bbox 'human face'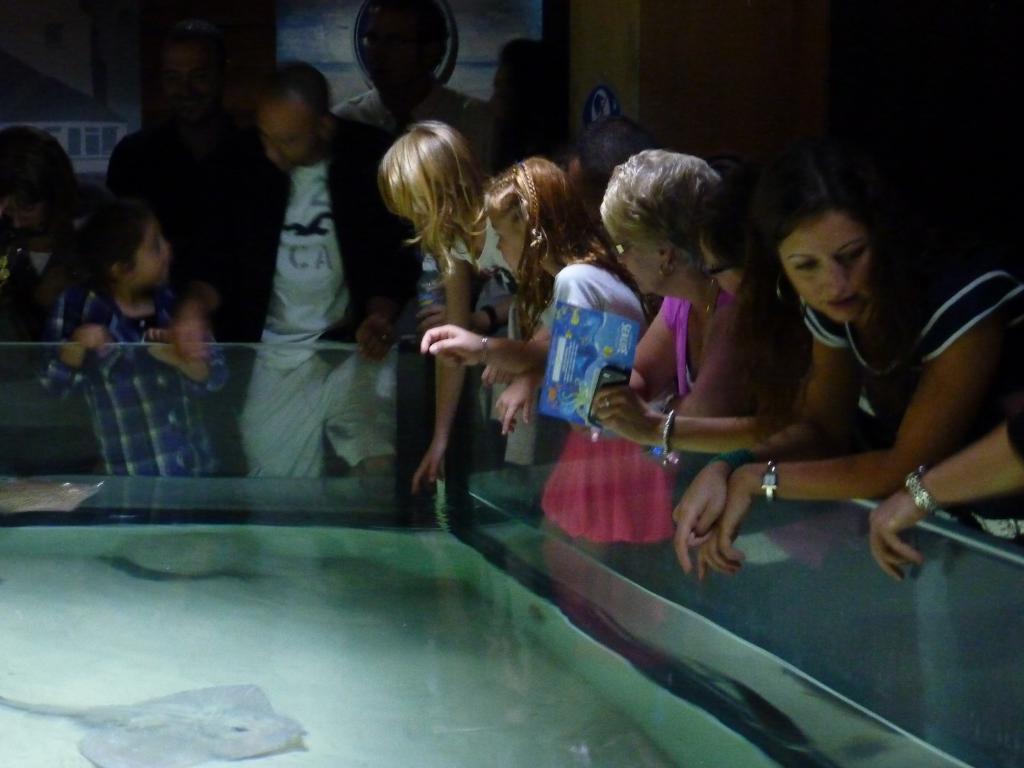
box=[159, 35, 223, 124]
